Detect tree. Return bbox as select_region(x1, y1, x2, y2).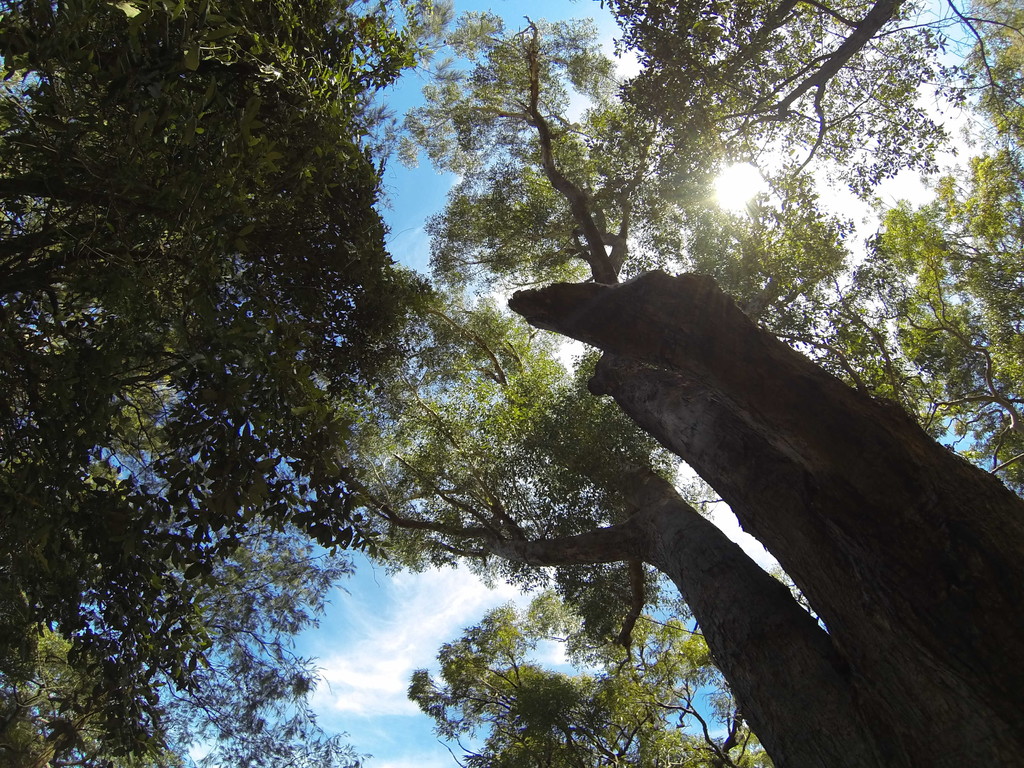
select_region(599, 0, 1023, 164).
